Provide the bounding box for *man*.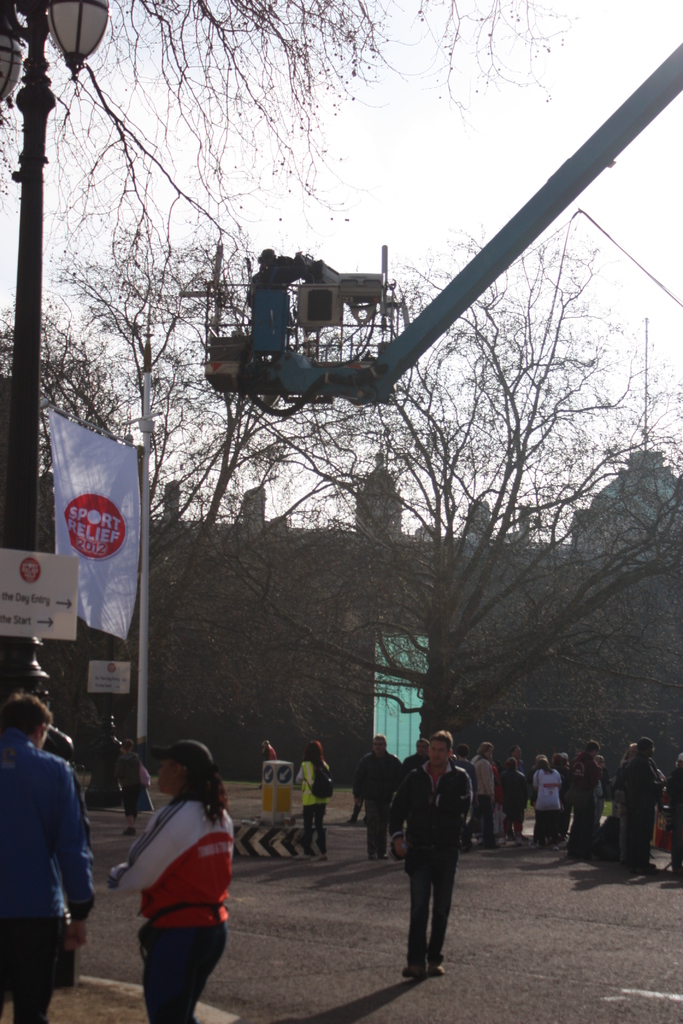
{"left": 471, "top": 742, "right": 499, "bottom": 850}.
